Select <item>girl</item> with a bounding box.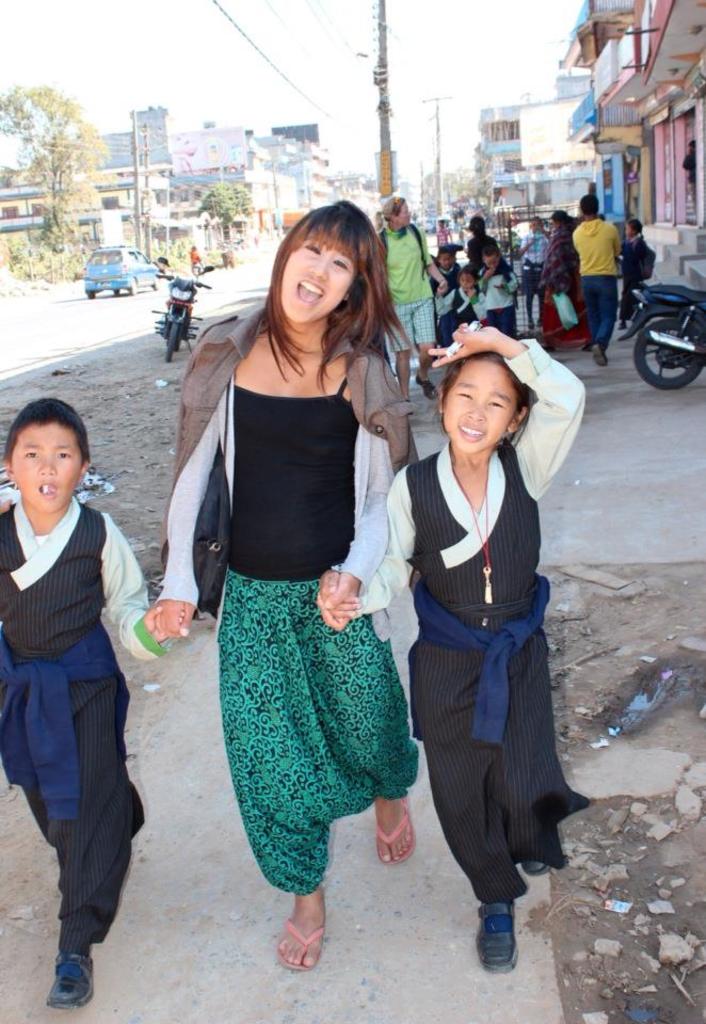
[left=318, top=320, right=592, bottom=974].
